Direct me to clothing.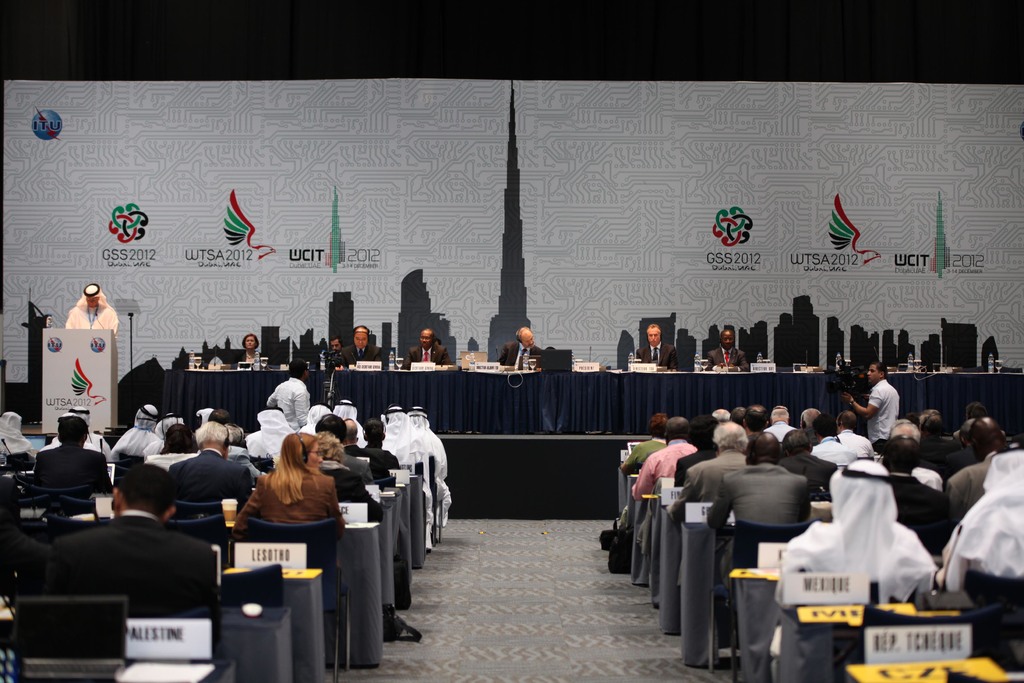
Direction: x1=637 y1=340 x2=677 y2=369.
